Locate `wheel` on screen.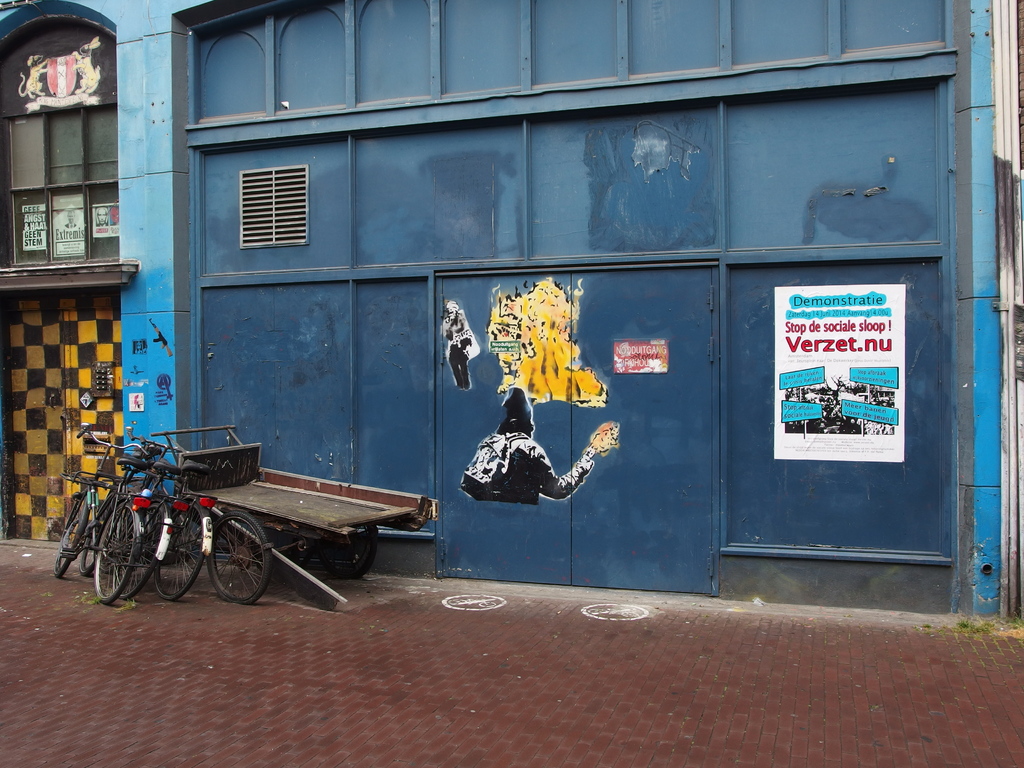
On screen at Rect(314, 525, 375, 579).
